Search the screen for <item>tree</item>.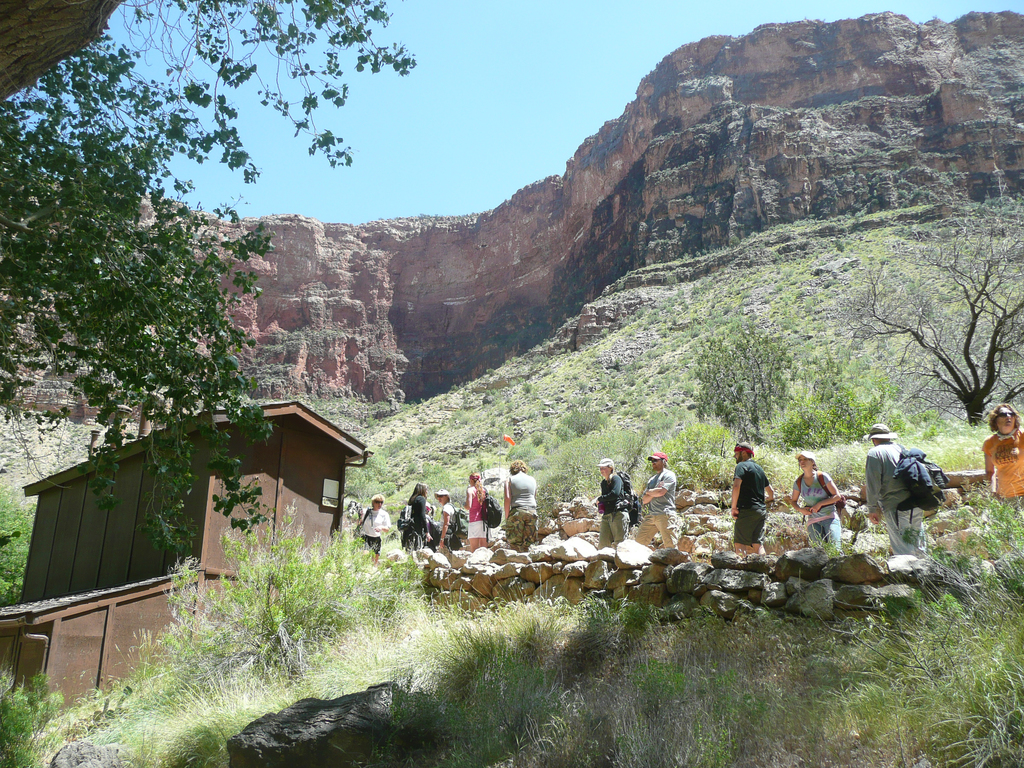
Found at [0, 0, 415, 570].
